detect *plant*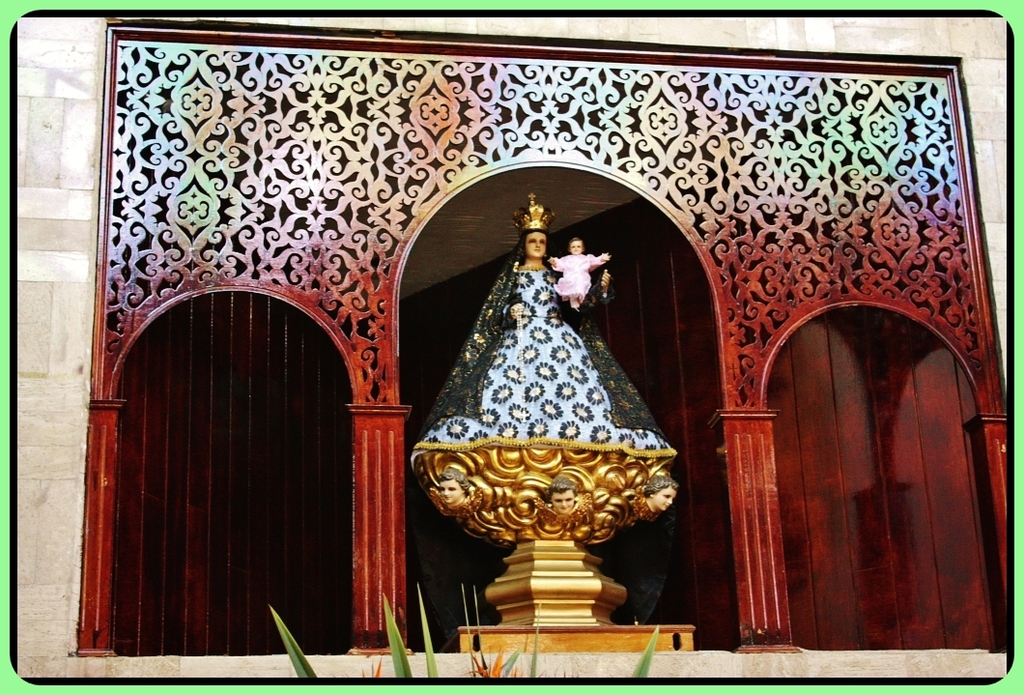
{"x1": 253, "y1": 570, "x2": 697, "y2": 681}
